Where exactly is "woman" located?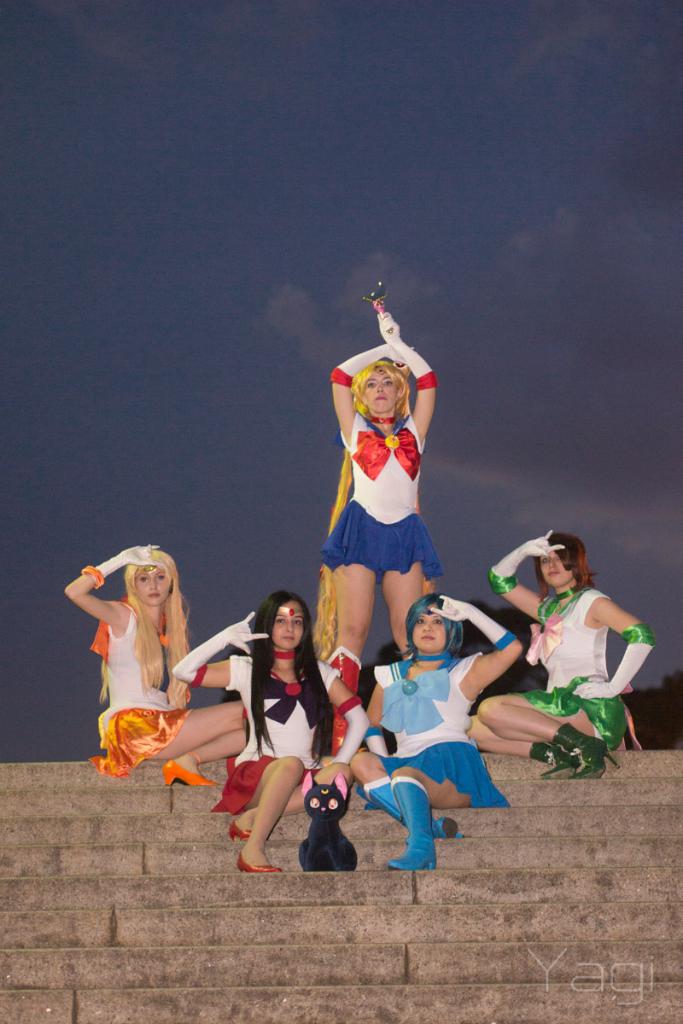
Its bounding box is <box>171,586,371,874</box>.
